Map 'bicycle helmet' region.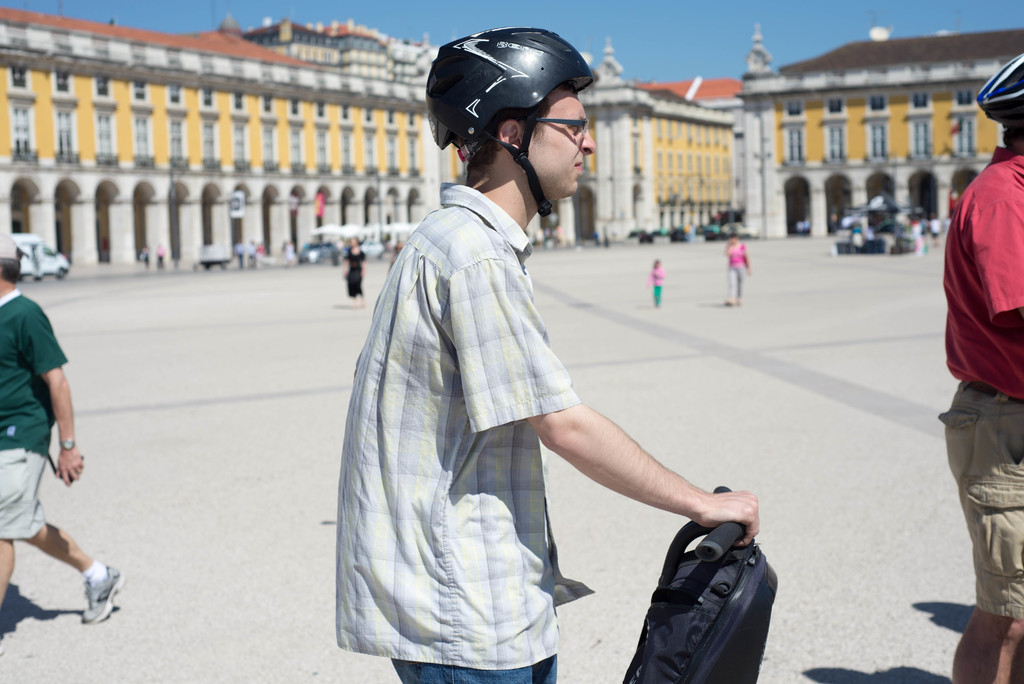
Mapped to [left=973, top=57, right=1023, bottom=132].
